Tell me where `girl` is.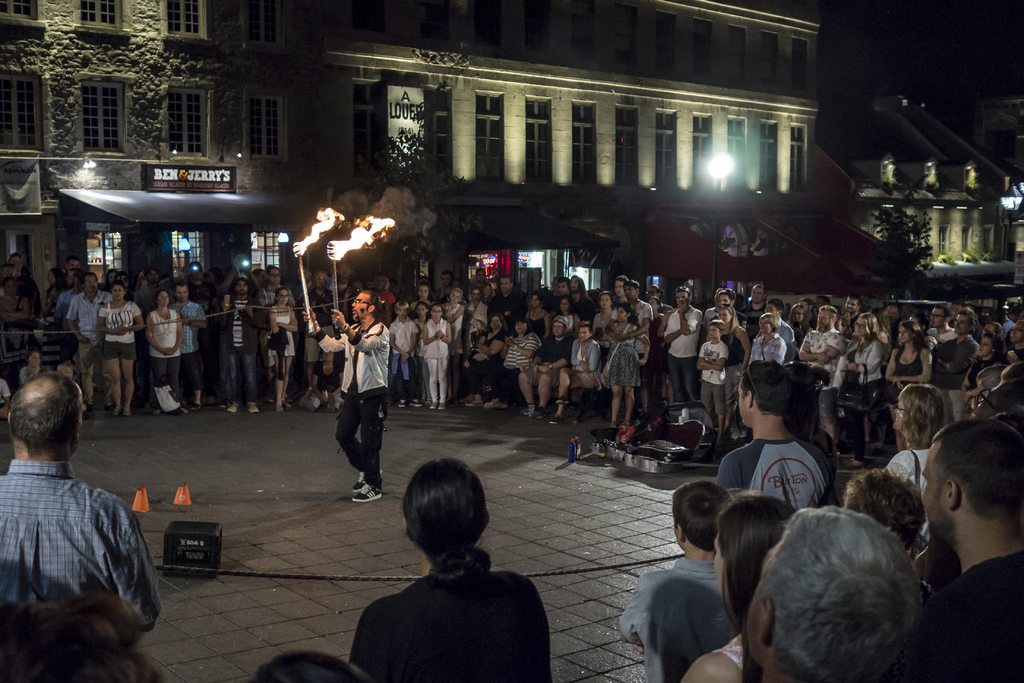
`girl` is at box=[604, 302, 646, 431].
